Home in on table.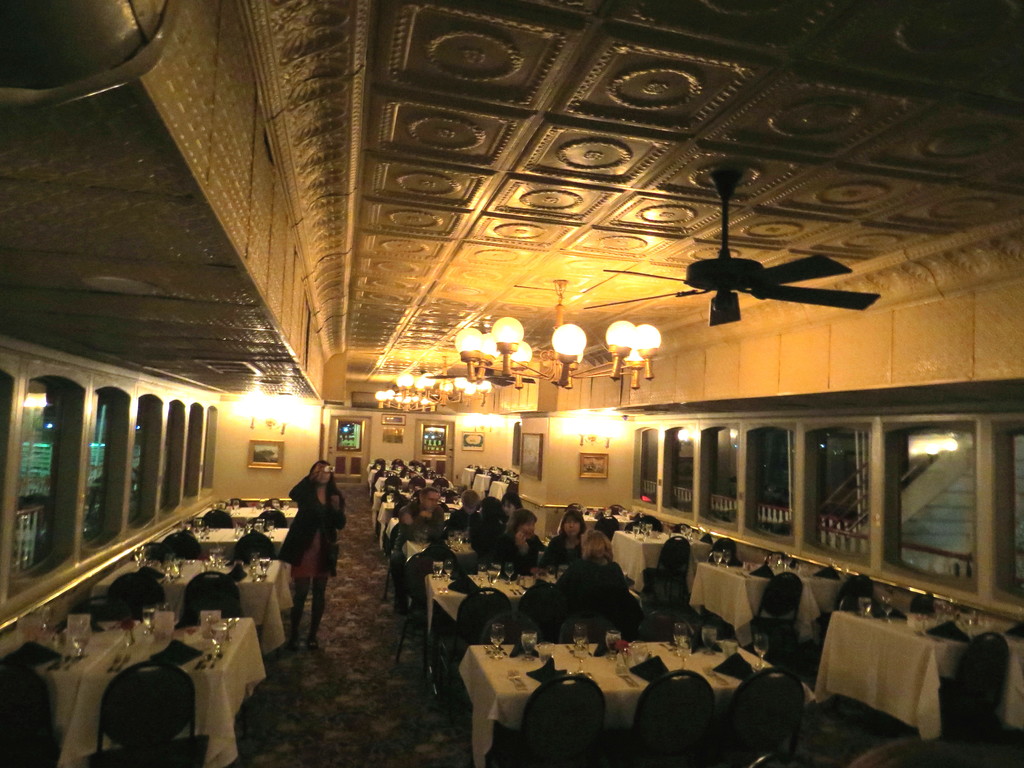
Homed in at box=[490, 480, 515, 502].
